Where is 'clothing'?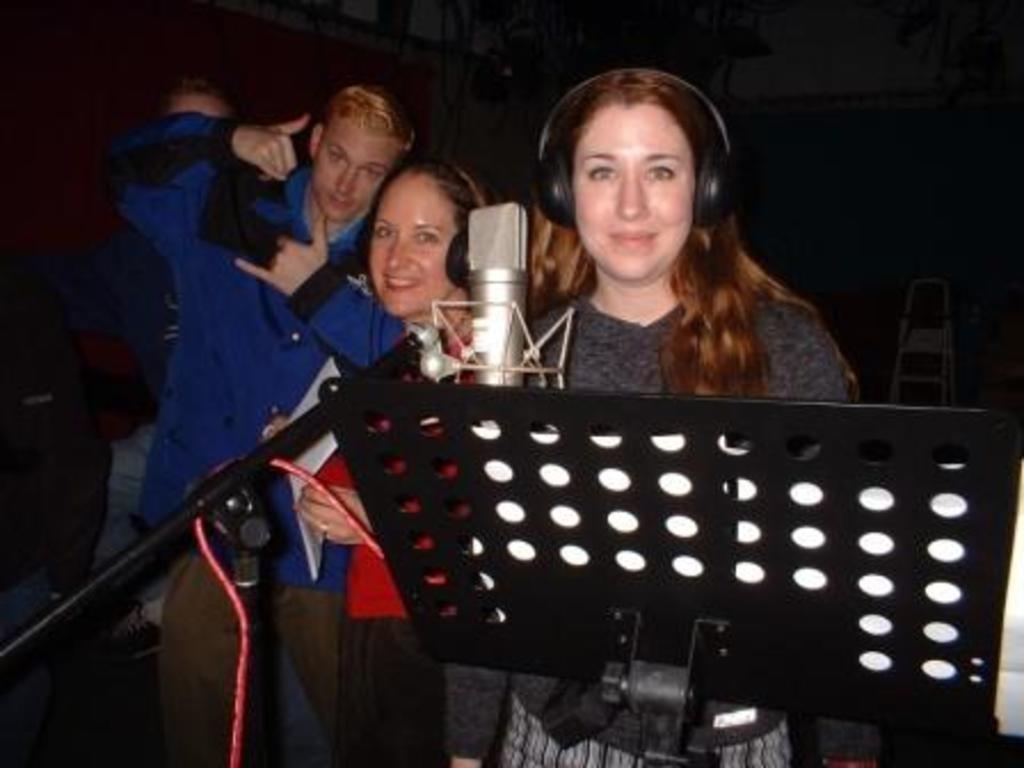
110/110/407/766.
